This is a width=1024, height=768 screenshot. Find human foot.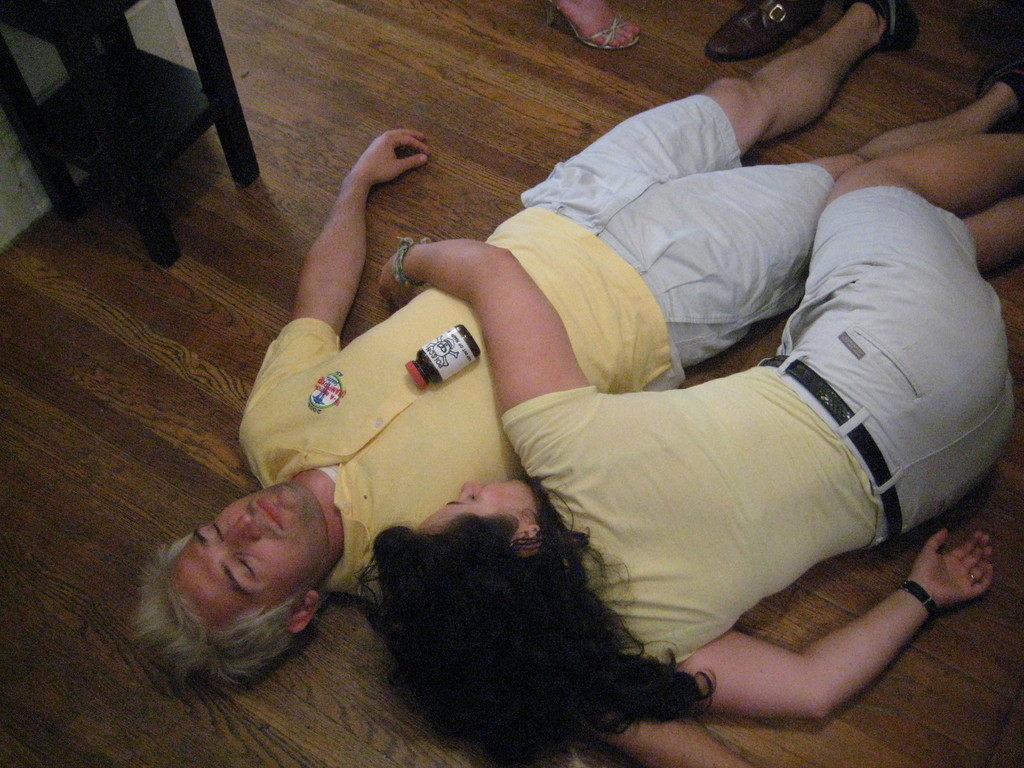
Bounding box: bbox(707, 0, 829, 62).
